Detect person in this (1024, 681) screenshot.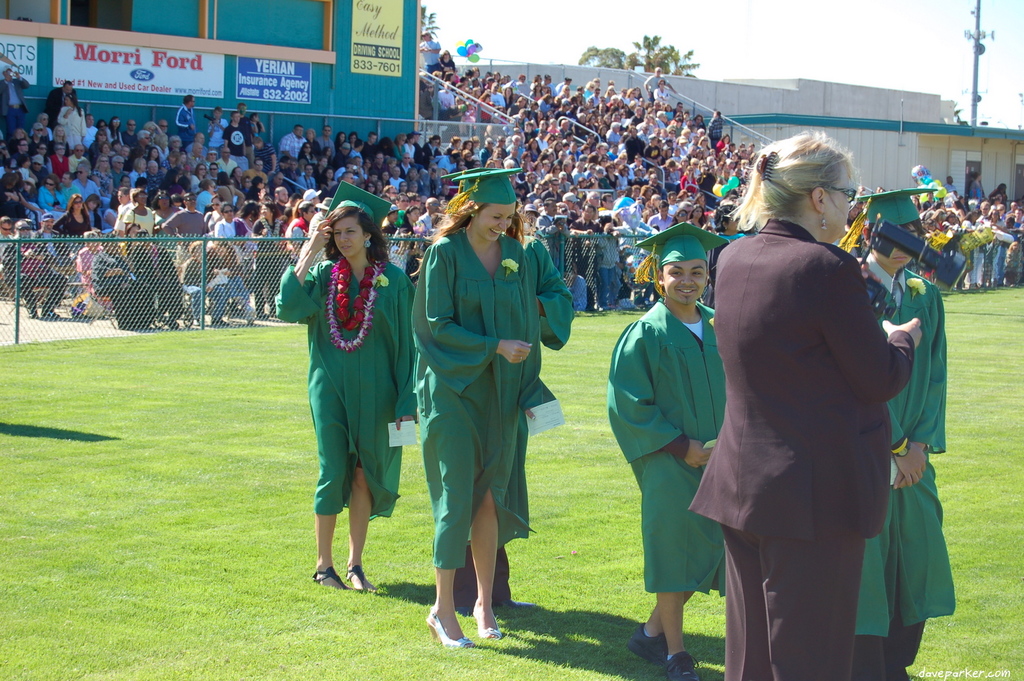
Detection: (316,129,340,156).
